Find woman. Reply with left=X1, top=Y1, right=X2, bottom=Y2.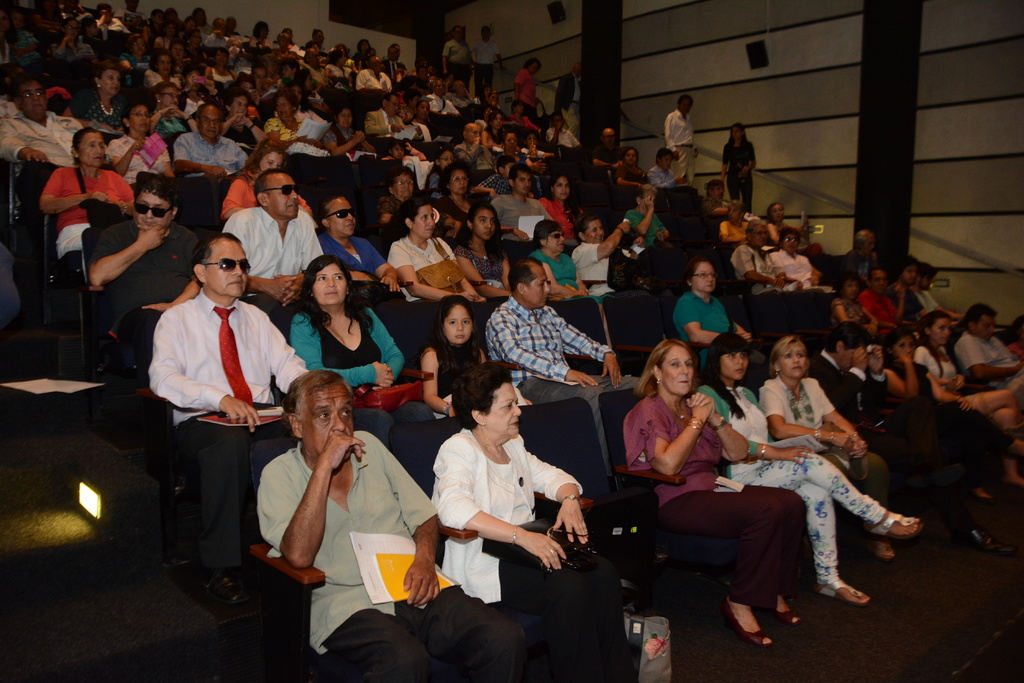
left=719, top=121, right=760, bottom=226.
